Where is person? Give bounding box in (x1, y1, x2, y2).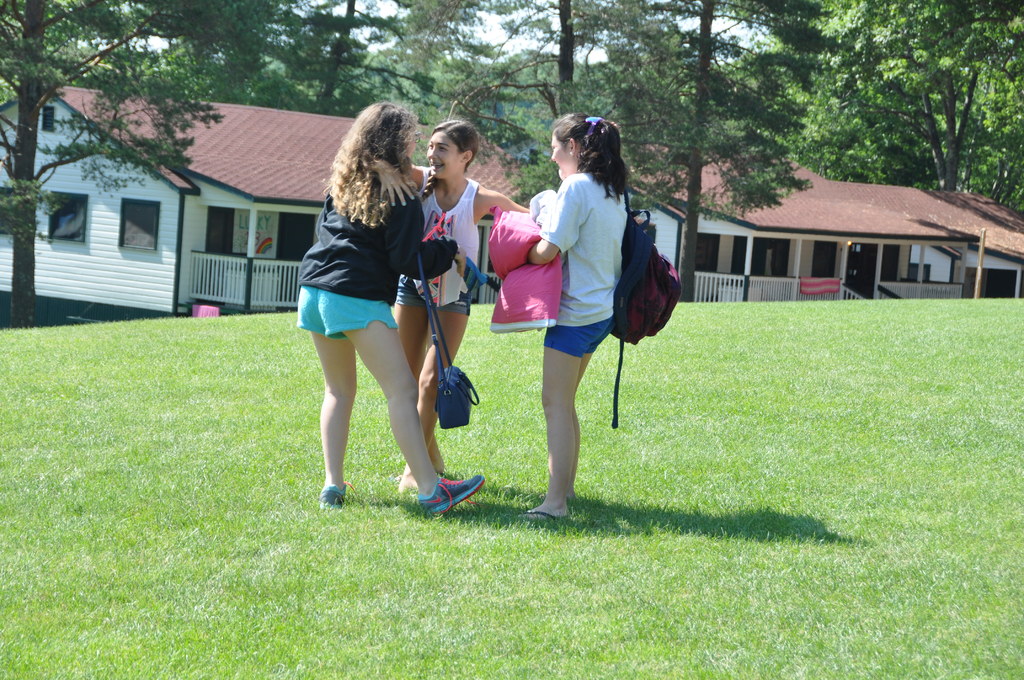
(524, 105, 680, 525).
